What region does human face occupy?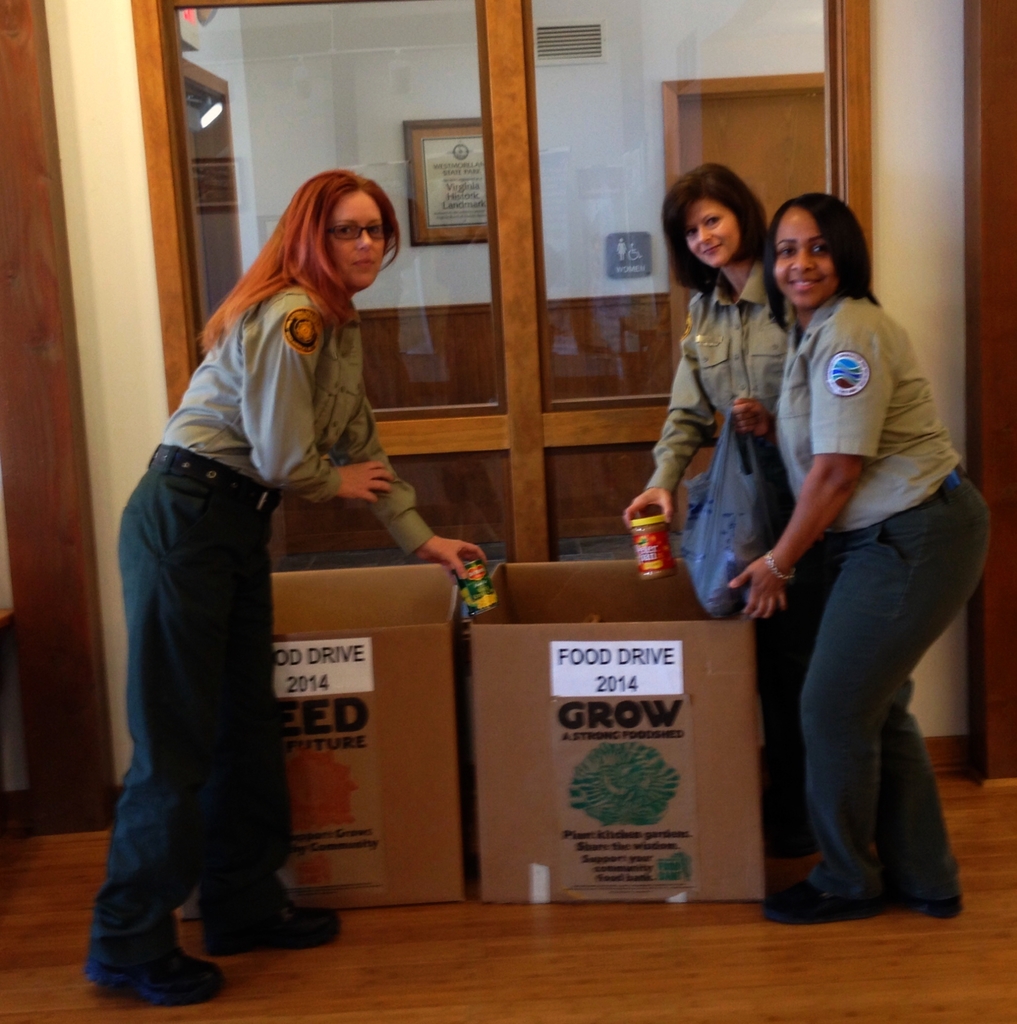
pyautogui.locateOnScreen(692, 200, 737, 258).
